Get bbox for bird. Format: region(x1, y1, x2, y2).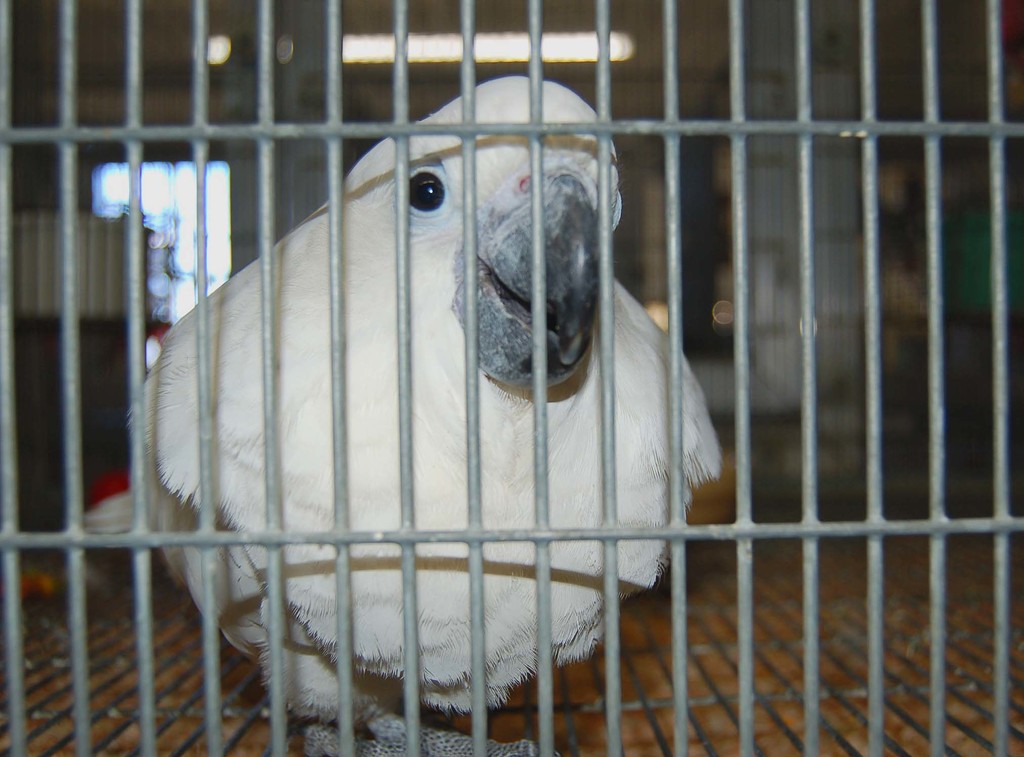
region(149, 131, 710, 709).
